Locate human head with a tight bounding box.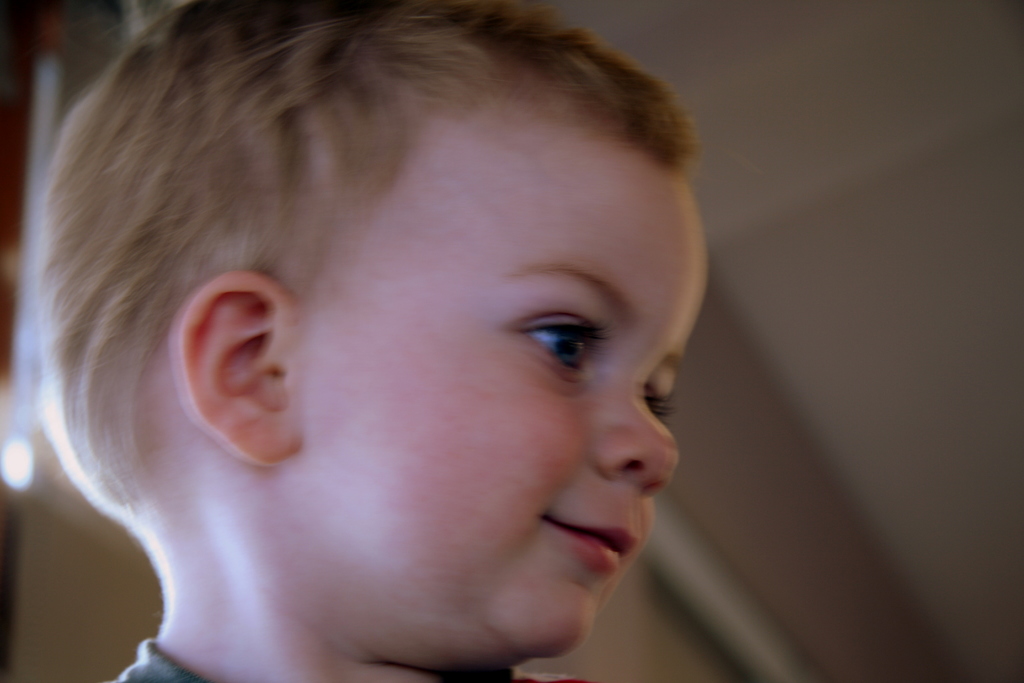
locate(62, 11, 687, 587).
